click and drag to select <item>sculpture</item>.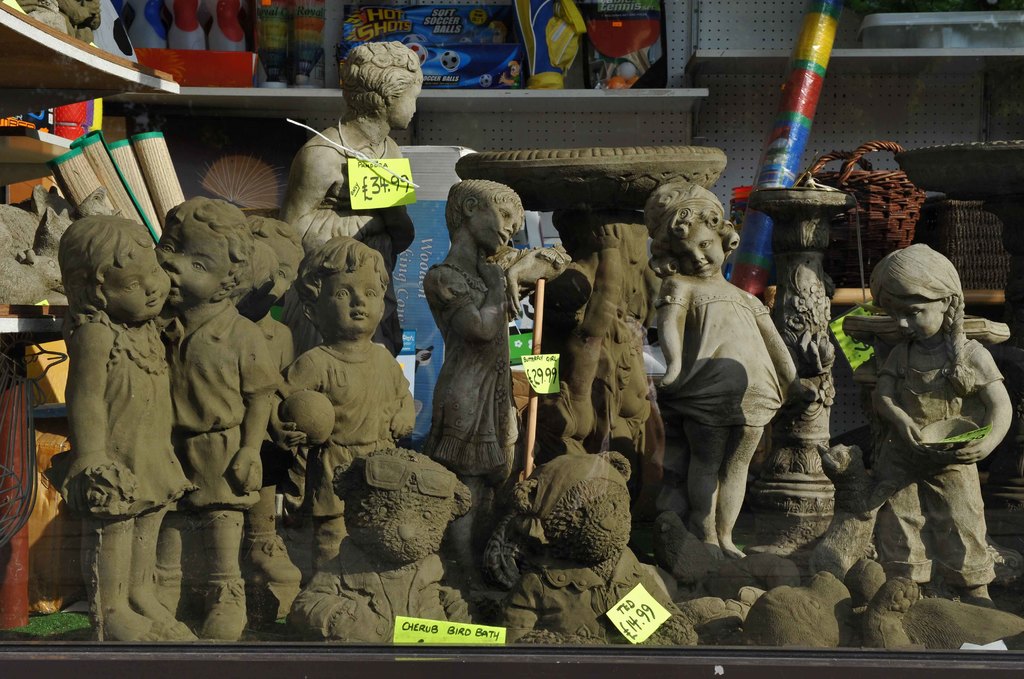
Selection: pyautogui.locateOnScreen(44, 172, 198, 641).
